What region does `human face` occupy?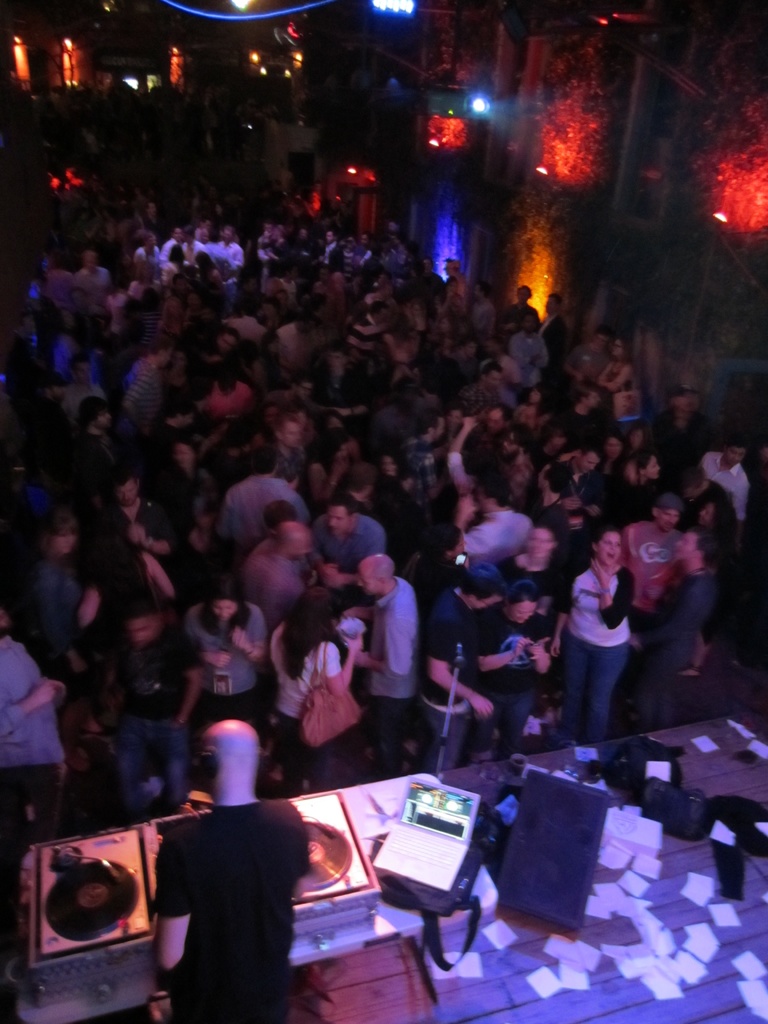
BBox(600, 532, 623, 567).
